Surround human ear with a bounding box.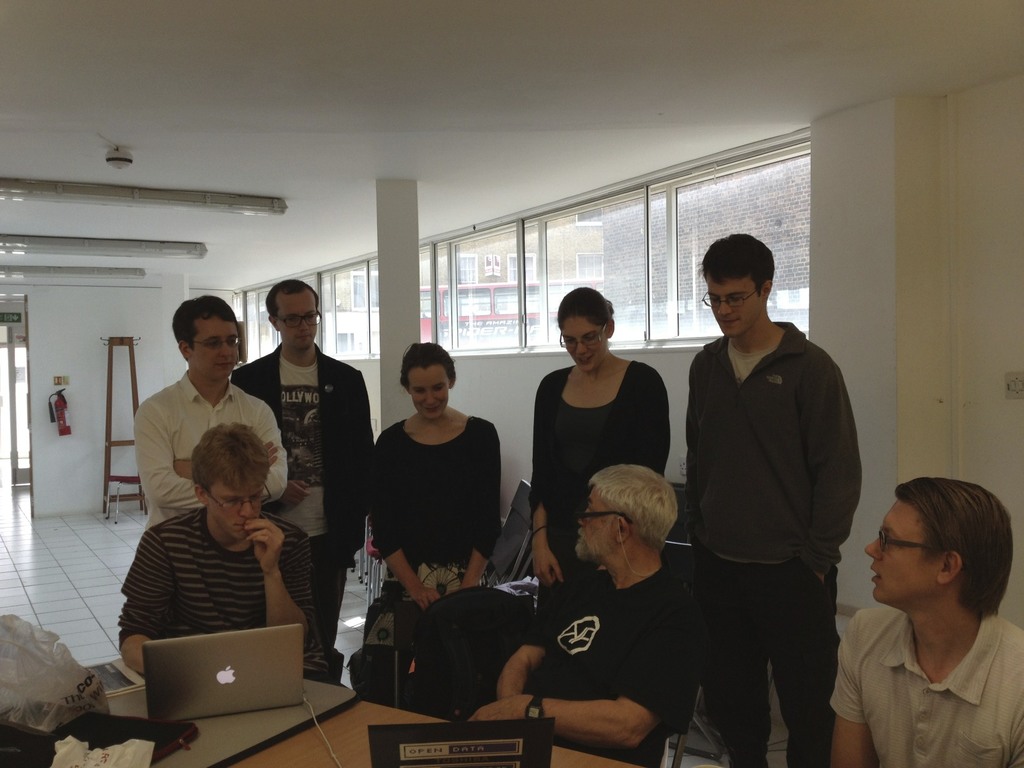
(615, 516, 630, 539).
